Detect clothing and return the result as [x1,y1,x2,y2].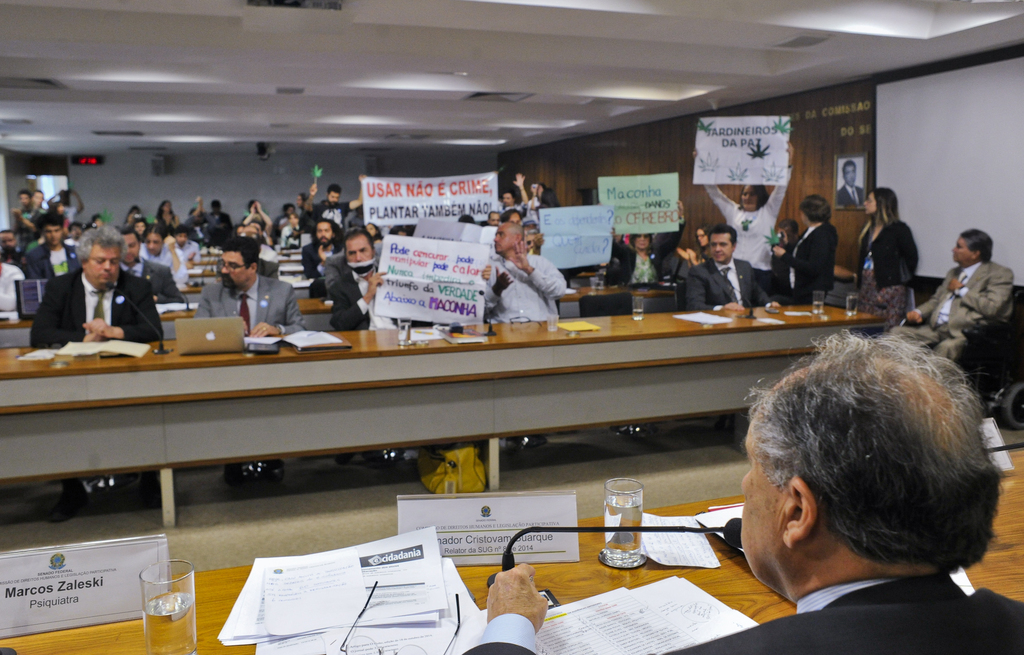
[772,222,840,306].
